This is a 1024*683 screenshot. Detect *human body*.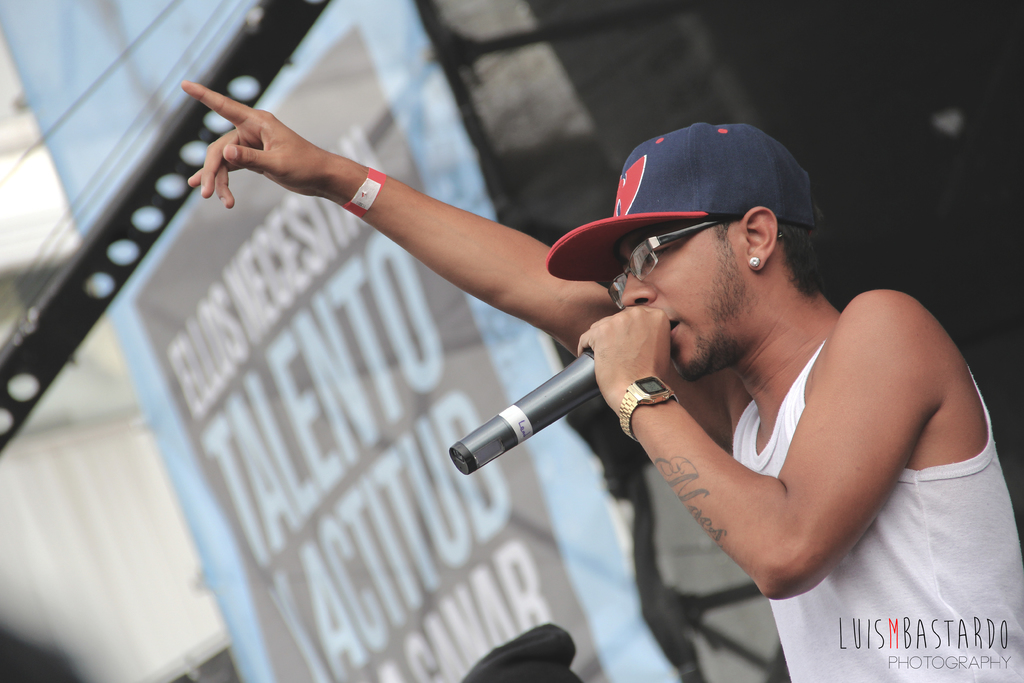
<bbox>184, 86, 1021, 682</bbox>.
